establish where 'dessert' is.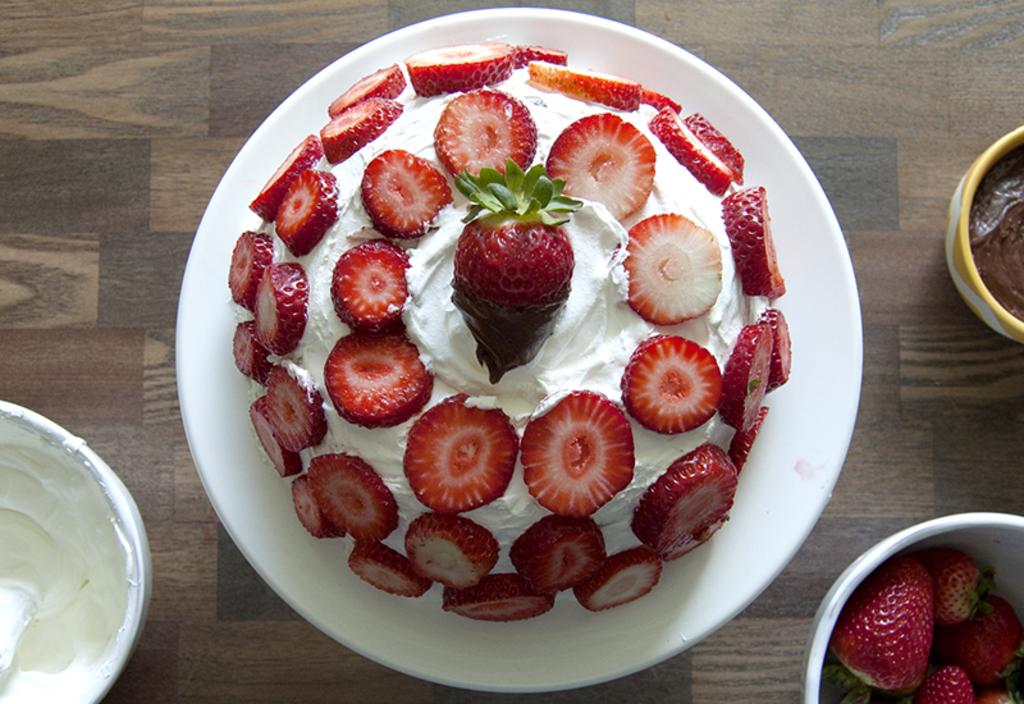
Established at locate(230, 41, 796, 621).
